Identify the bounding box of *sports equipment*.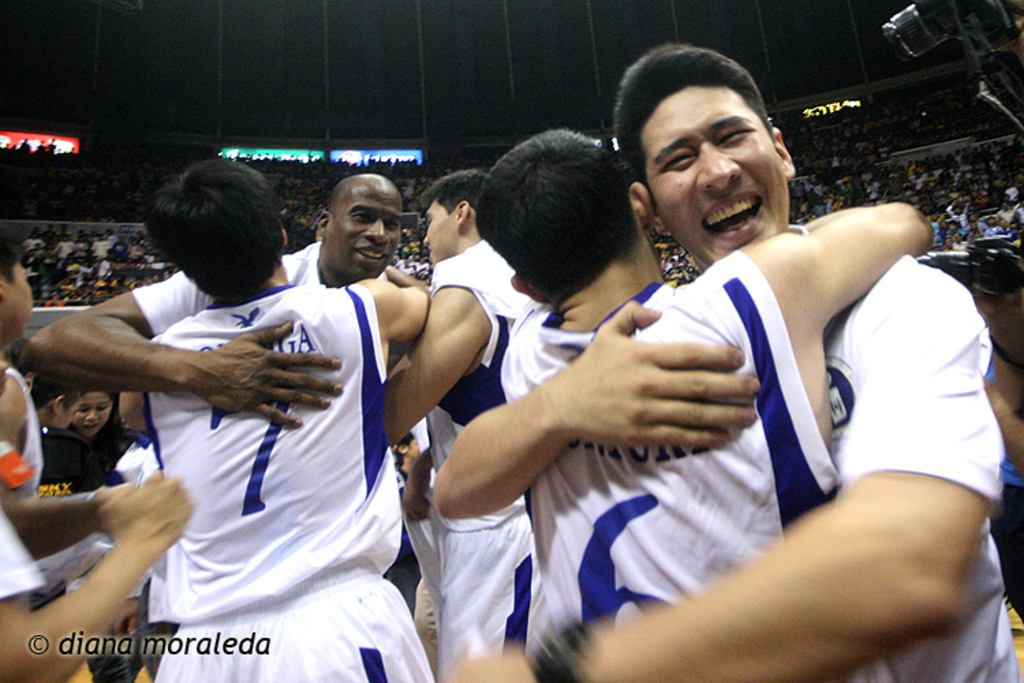
locate(149, 281, 400, 620).
